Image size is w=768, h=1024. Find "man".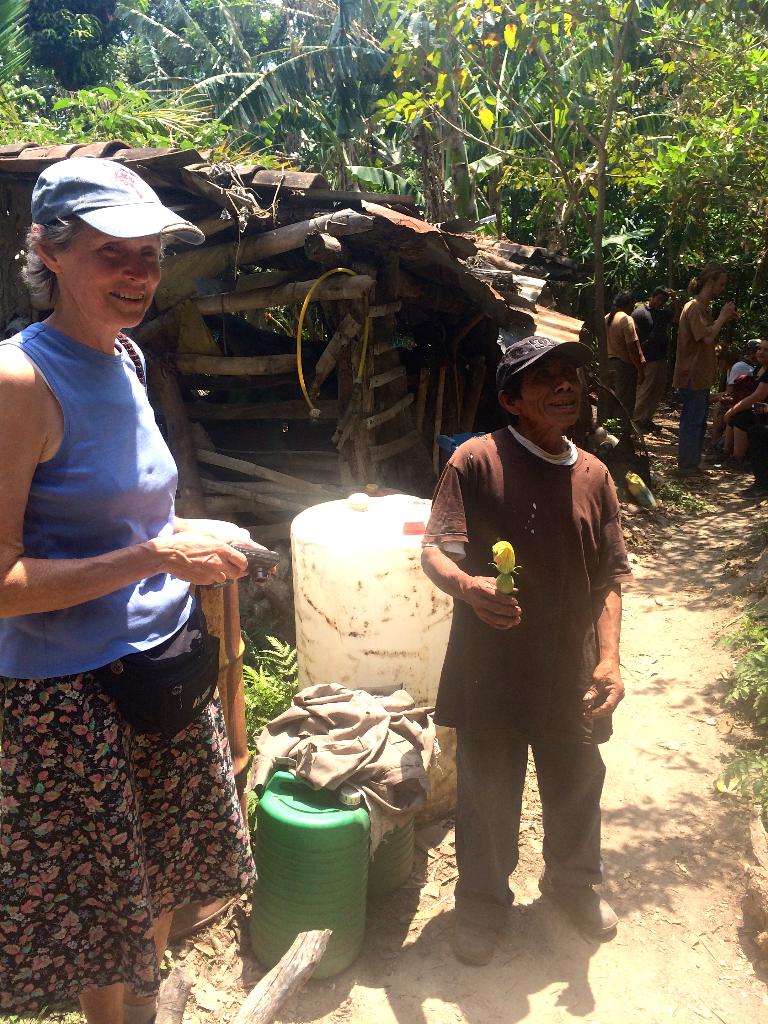
bbox=[676, 257, 720, 483].
